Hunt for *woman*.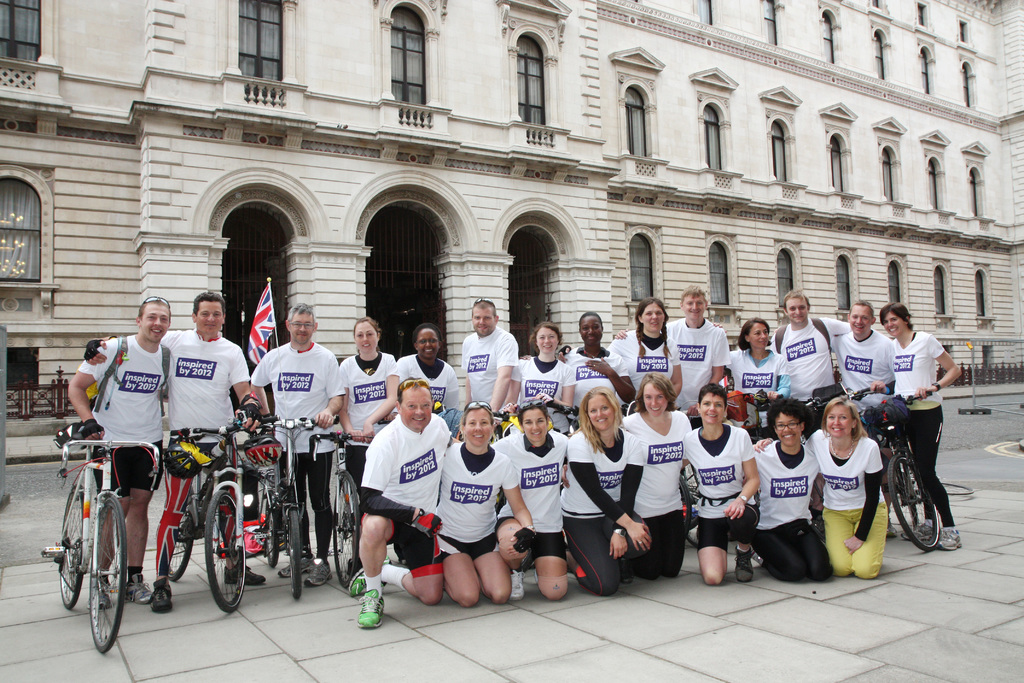
Hunted down at select_region(396, 320, 454, 416).
